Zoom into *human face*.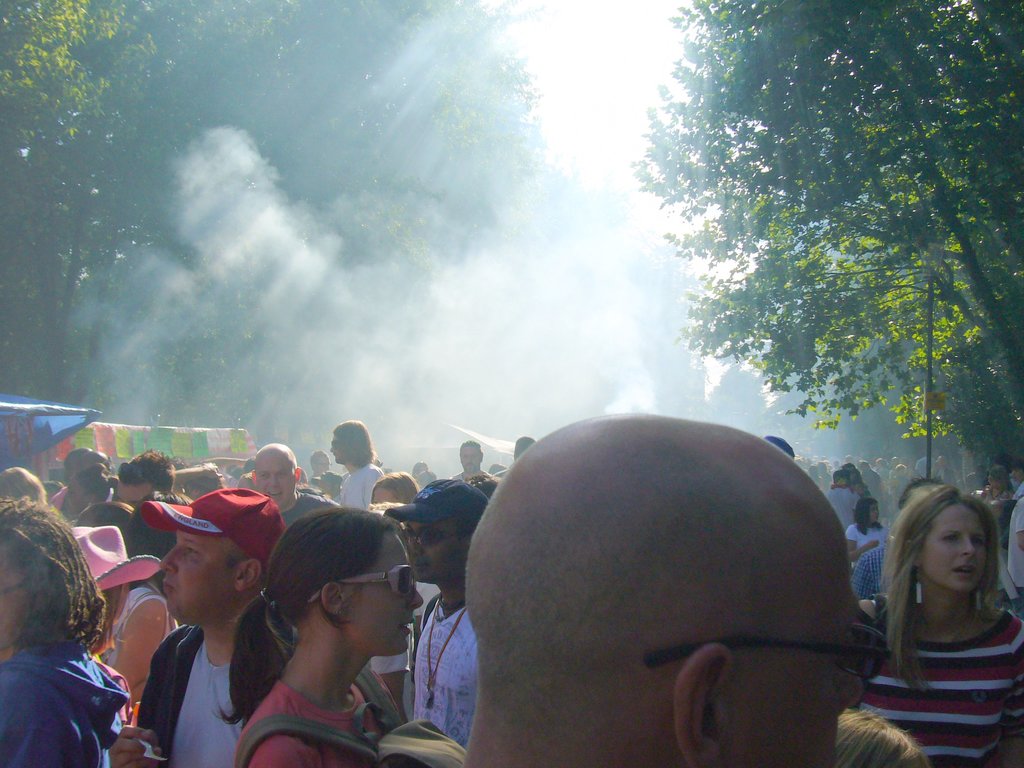
Zoom target: [left=409, top=519, right=465, bottom=584].
